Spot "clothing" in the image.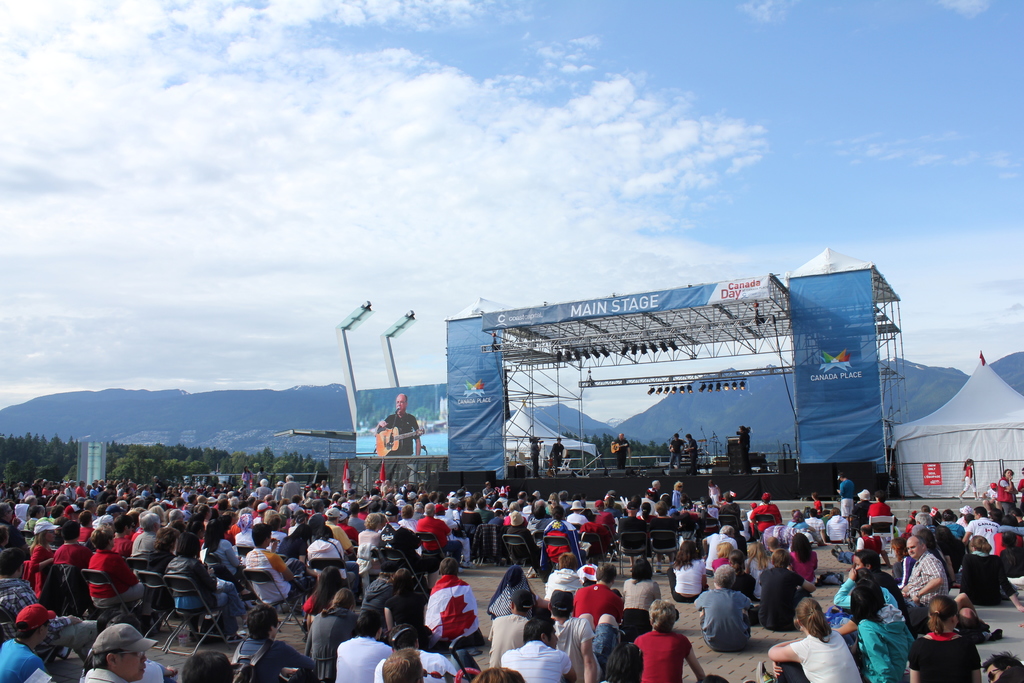
"clothing" found at x1=566, y1=511, x2=590, y2=520.
